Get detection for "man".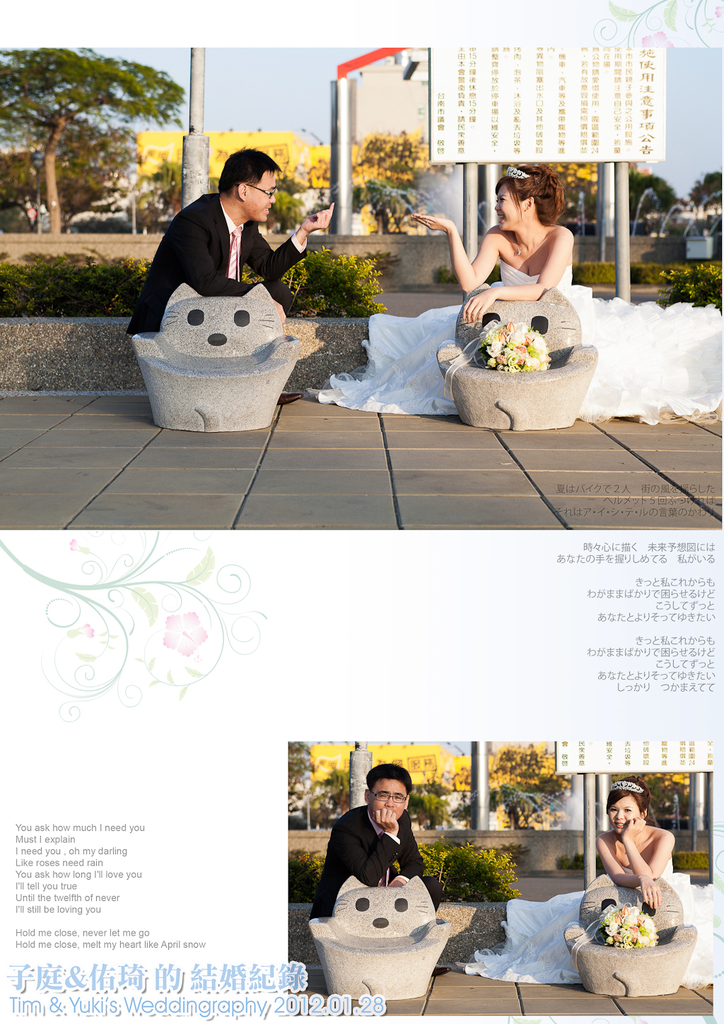
Detection: select_region(320, 757, 460, 974).
